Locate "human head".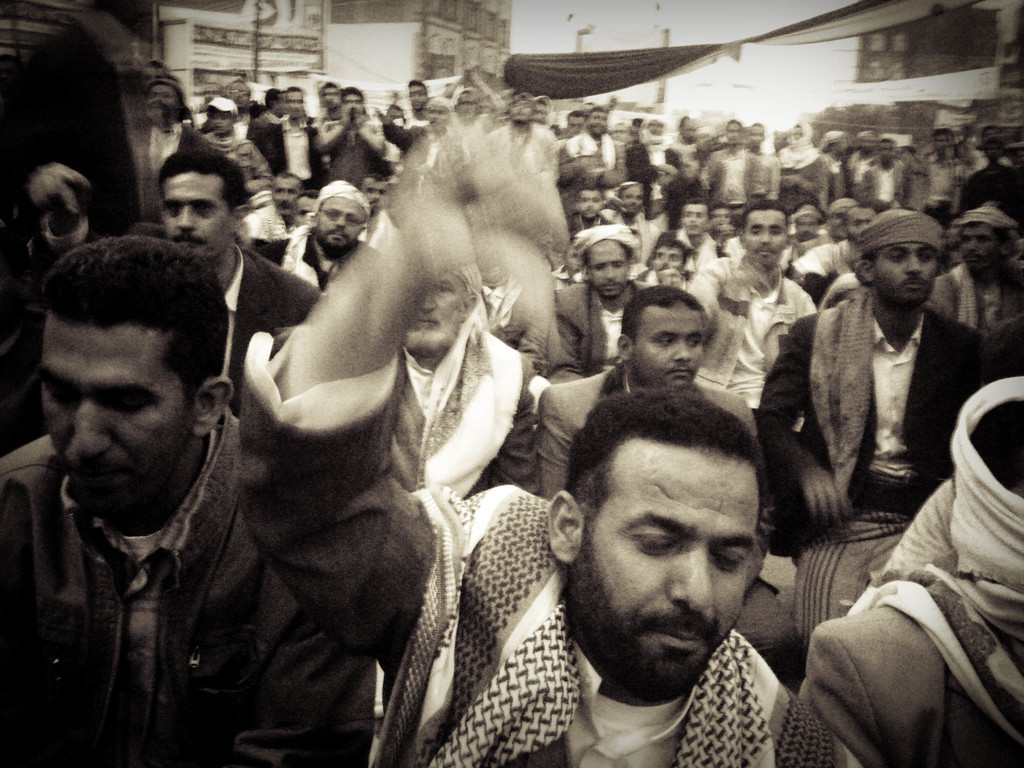
Bounding box: select_region(403, 267, 483, 352).
